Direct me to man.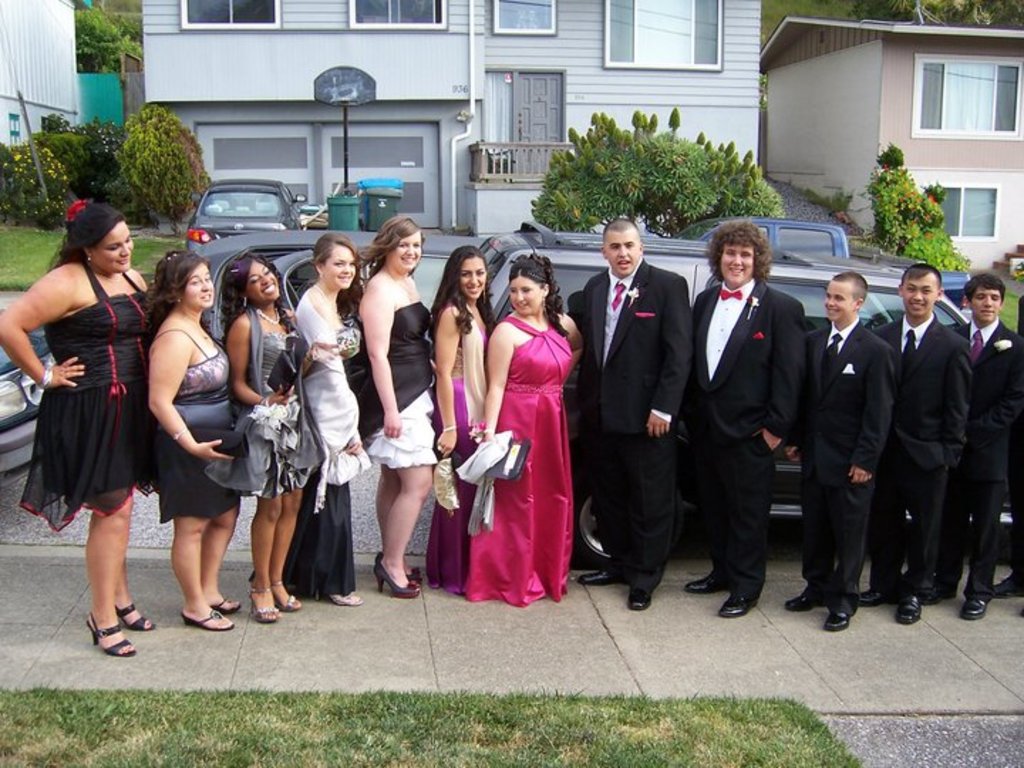
Direction: x1=809 y1=276 x2=916 y2=622.
